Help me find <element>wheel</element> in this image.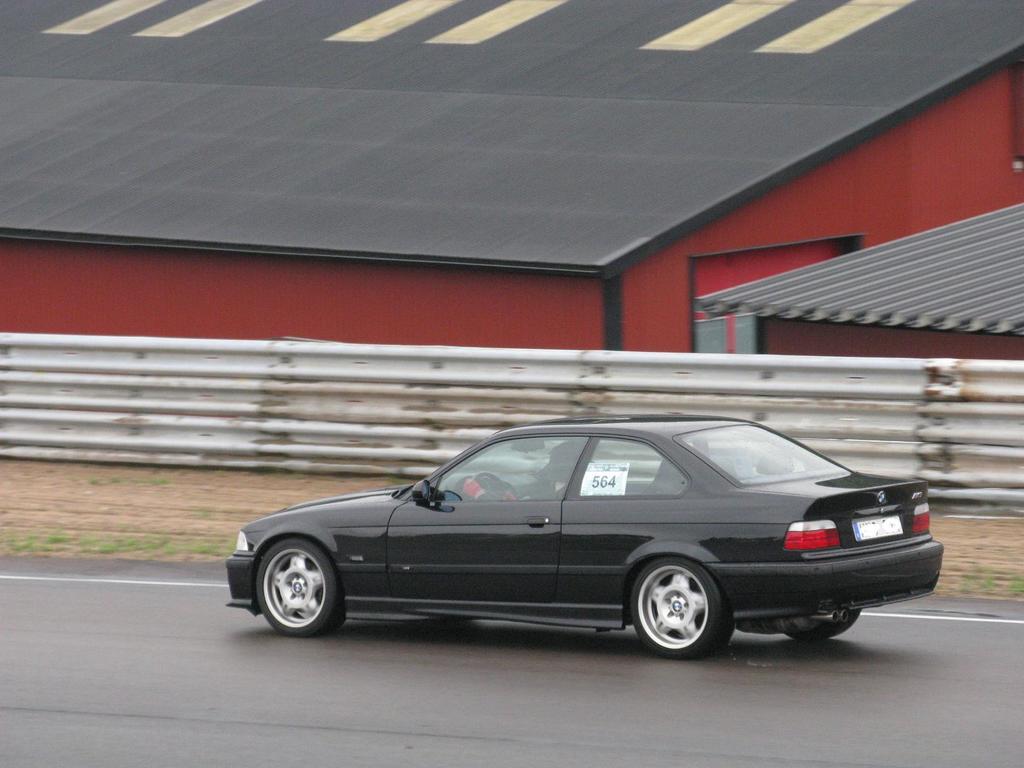
Found it: 630,557,726,661.
